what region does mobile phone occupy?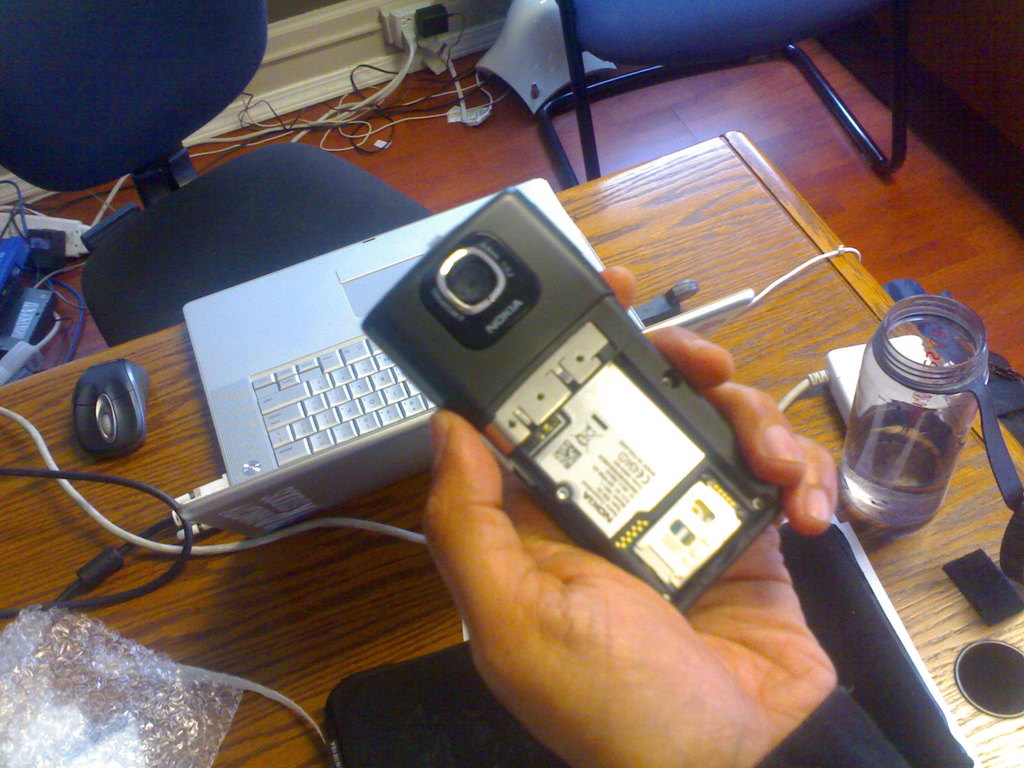
rect(361, 186, 785, 609).
